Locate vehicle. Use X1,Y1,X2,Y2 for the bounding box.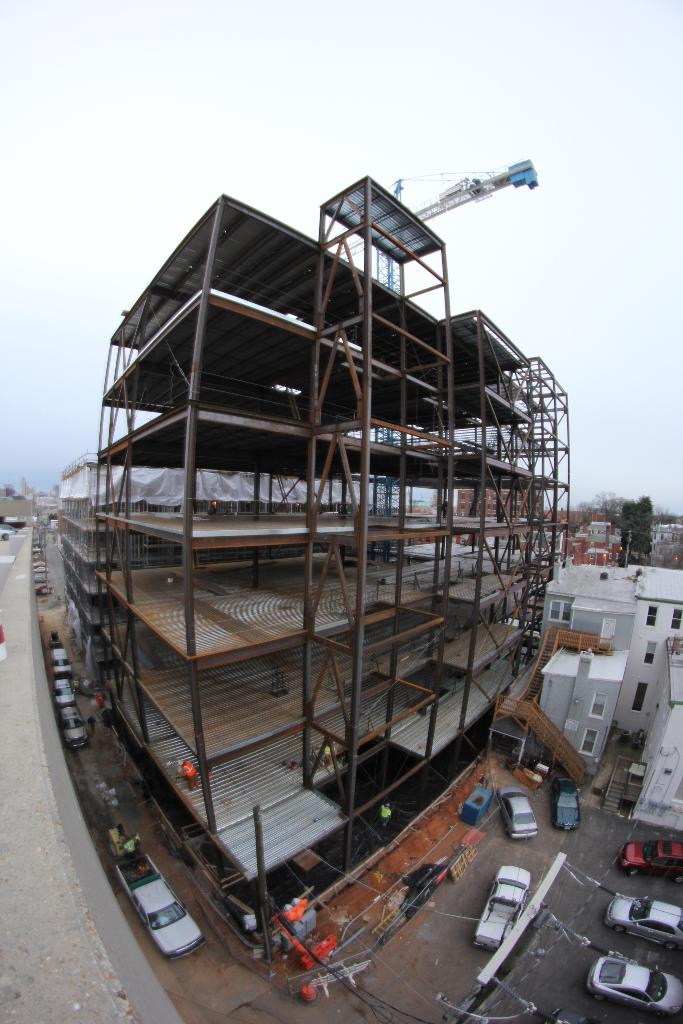
31,584,51,594.
